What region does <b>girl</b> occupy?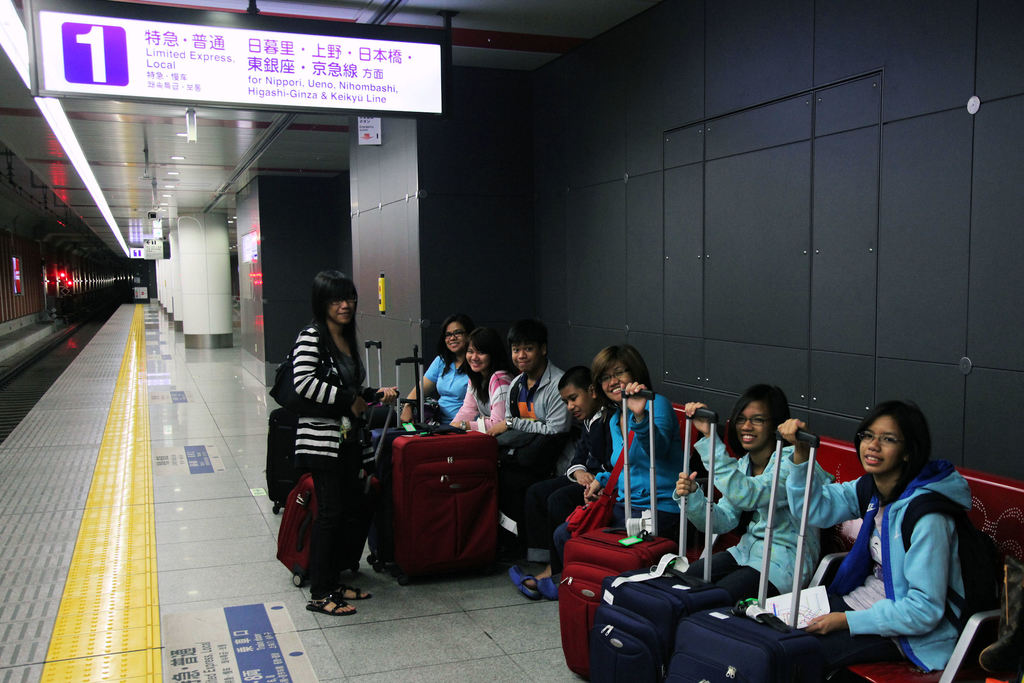
crop(447, 329, 514, 441).
